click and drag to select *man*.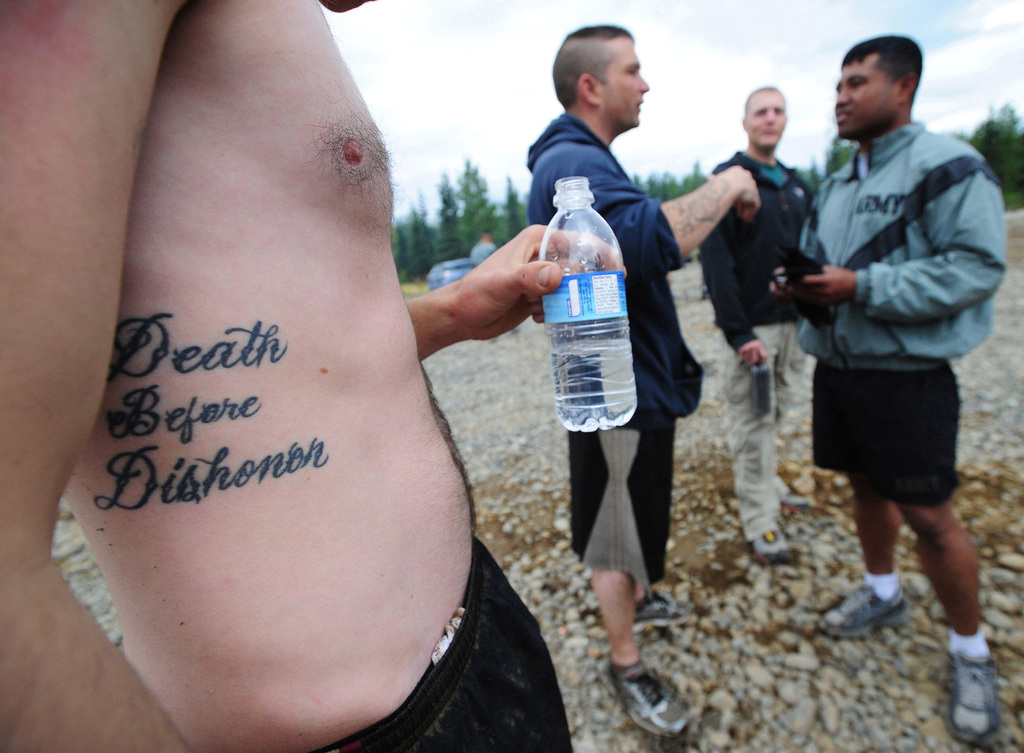
Selection: region(360, 557, 579, 752).
